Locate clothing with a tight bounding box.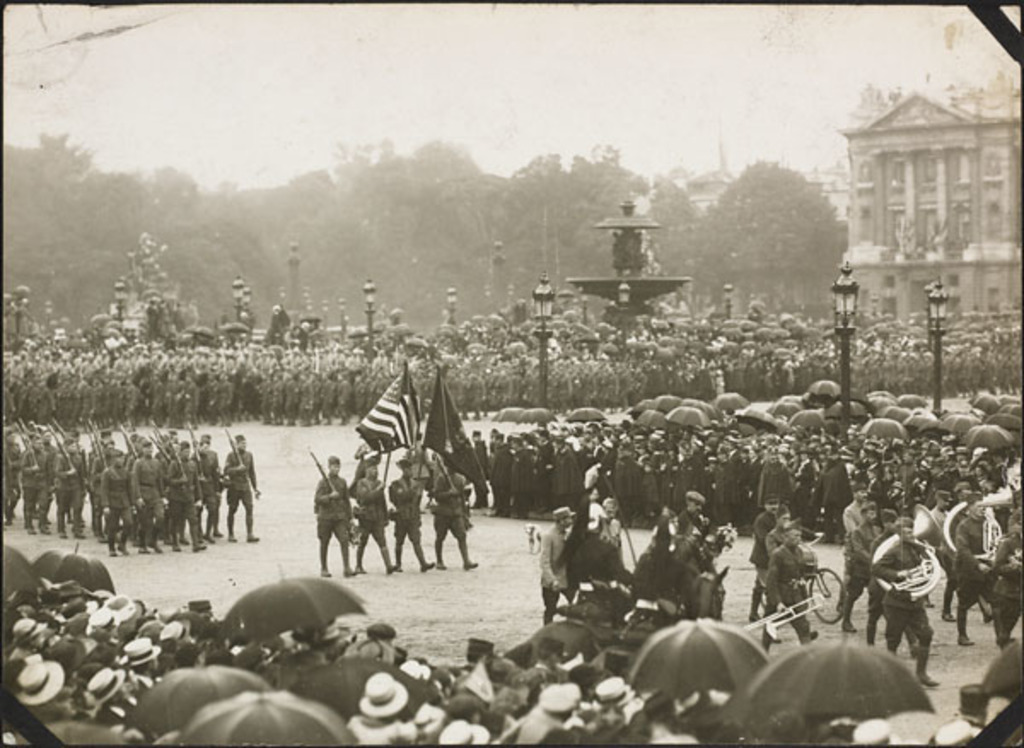
select_region(703, 459, 727, 528).
